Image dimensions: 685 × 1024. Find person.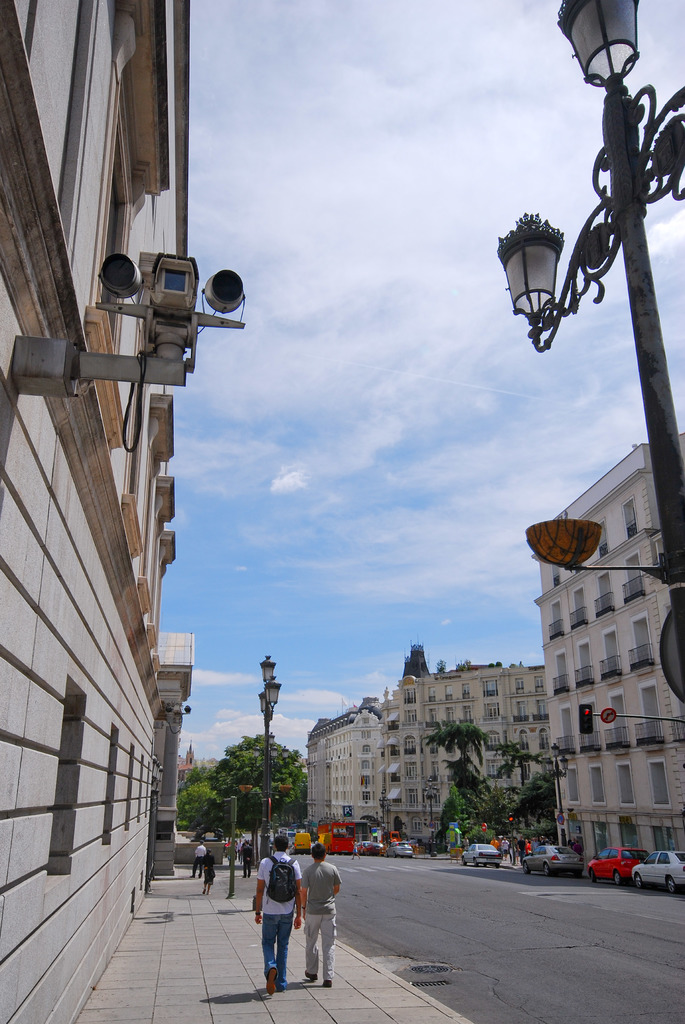
bbox=(351, 838, 360, 860).
